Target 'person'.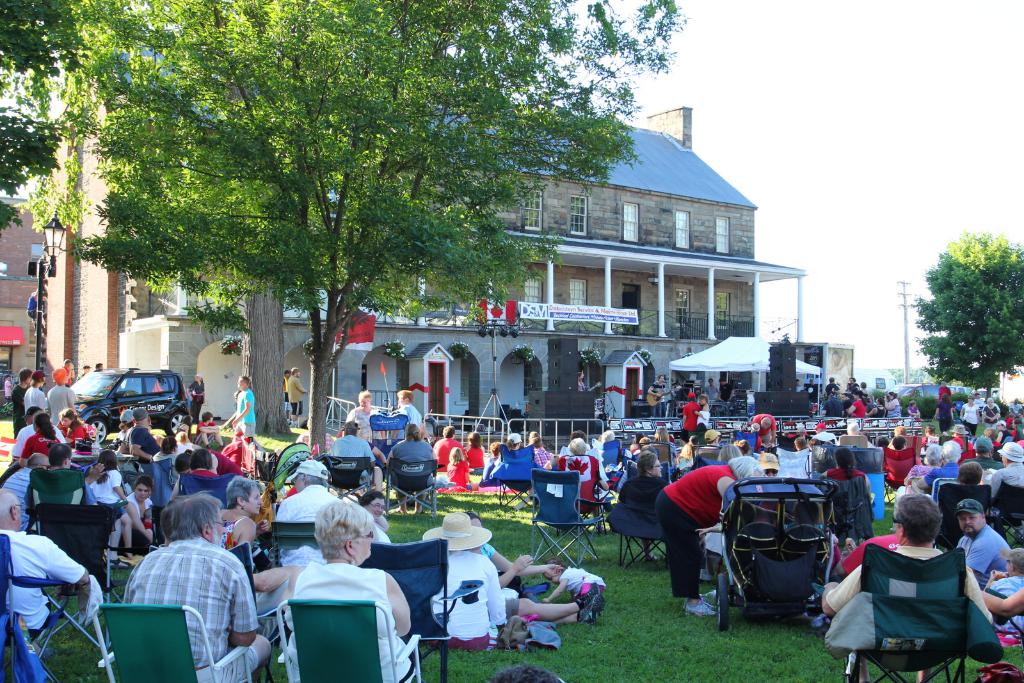
Target region: locate(0, 494, 97, 652).
